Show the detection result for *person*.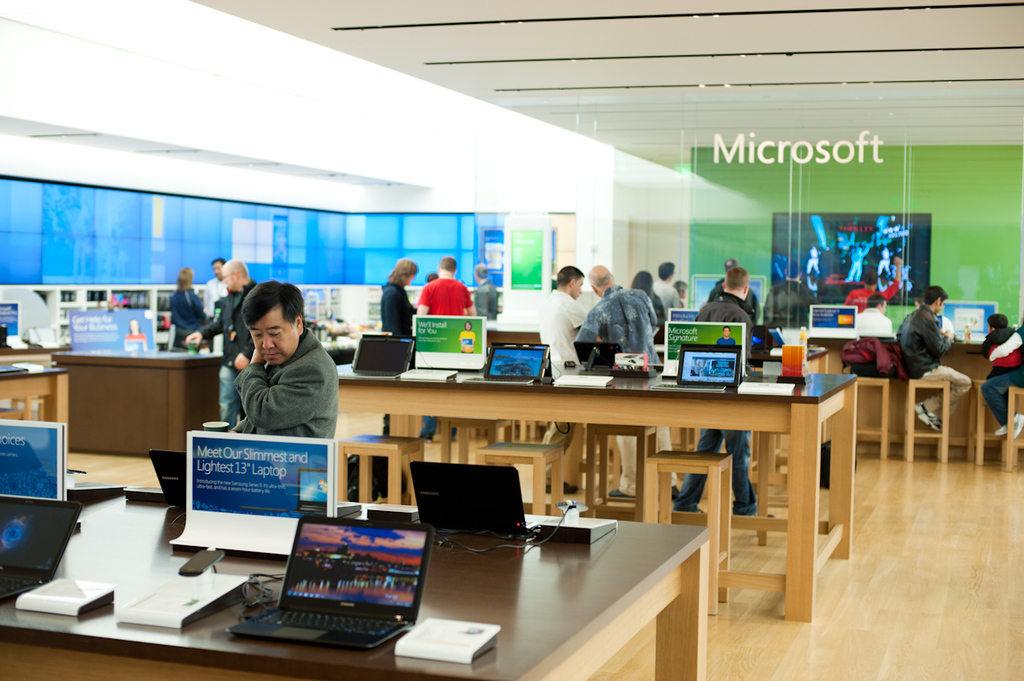
left=169, top=269, right=206, bottom=351.
